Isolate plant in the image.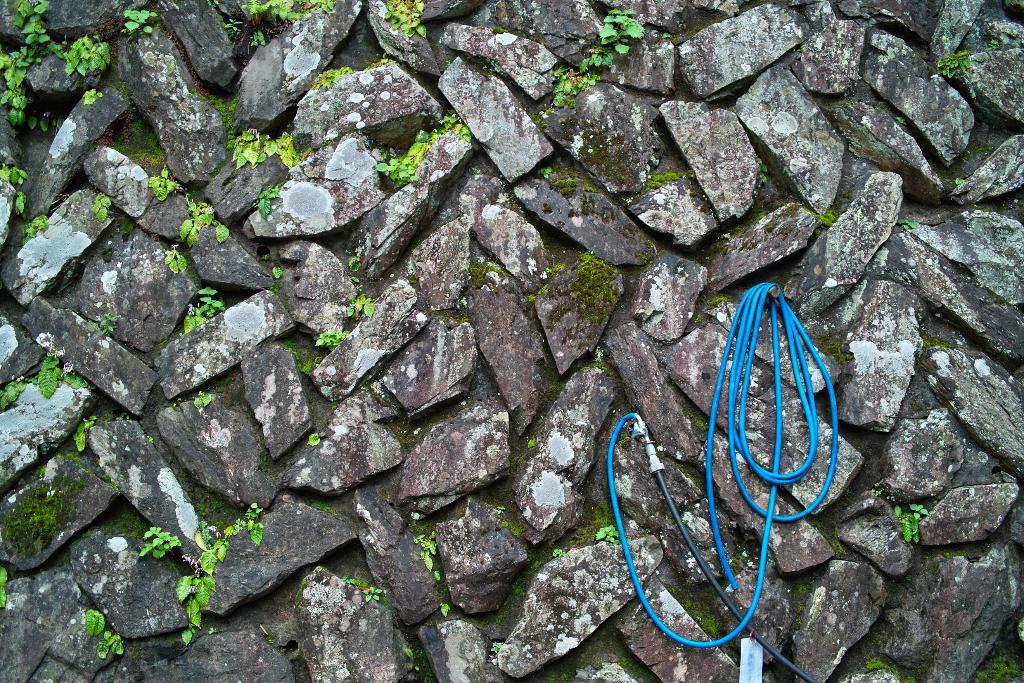
Isolated region: (97, 634, 124, 661).
